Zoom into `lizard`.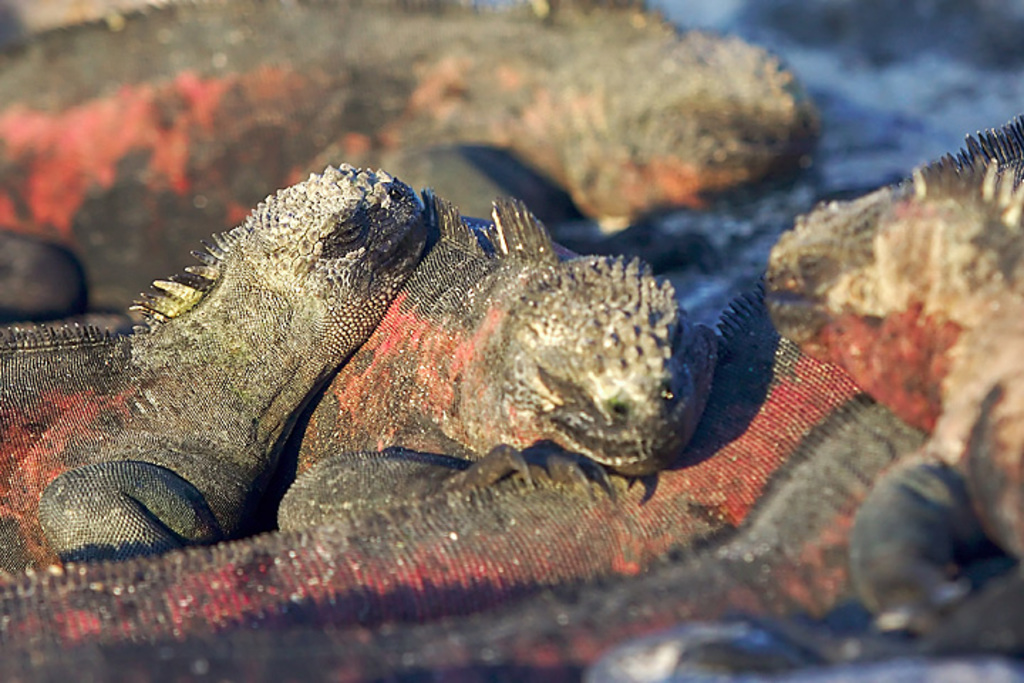
Zoom target: 768,121,1023,608.
